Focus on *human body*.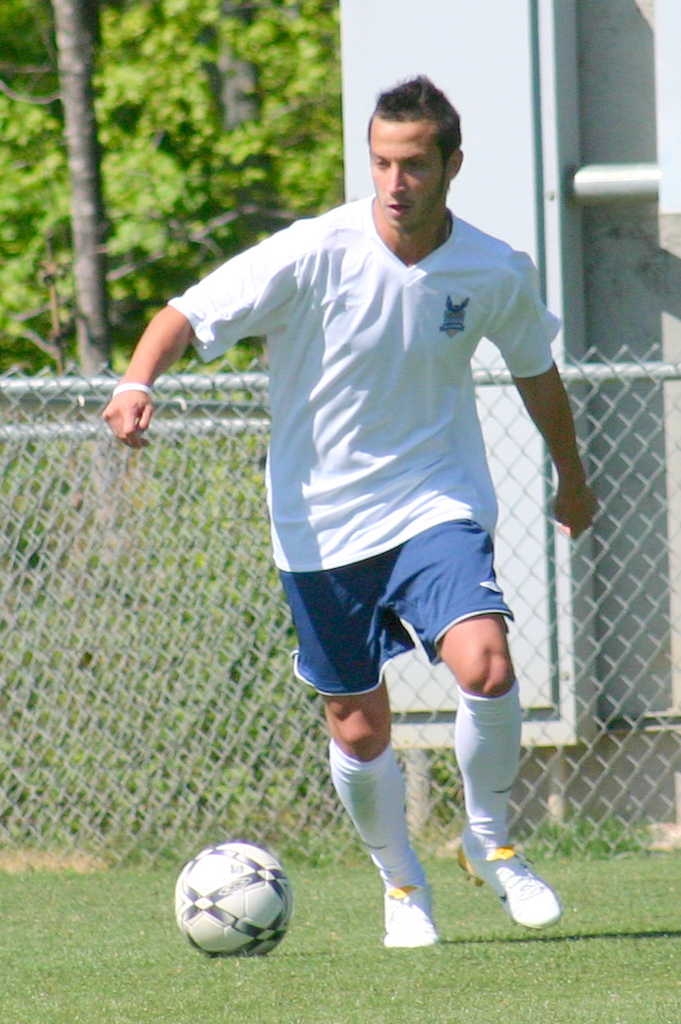
Focused at (left=95, top=74, right=598, bottom=952).
